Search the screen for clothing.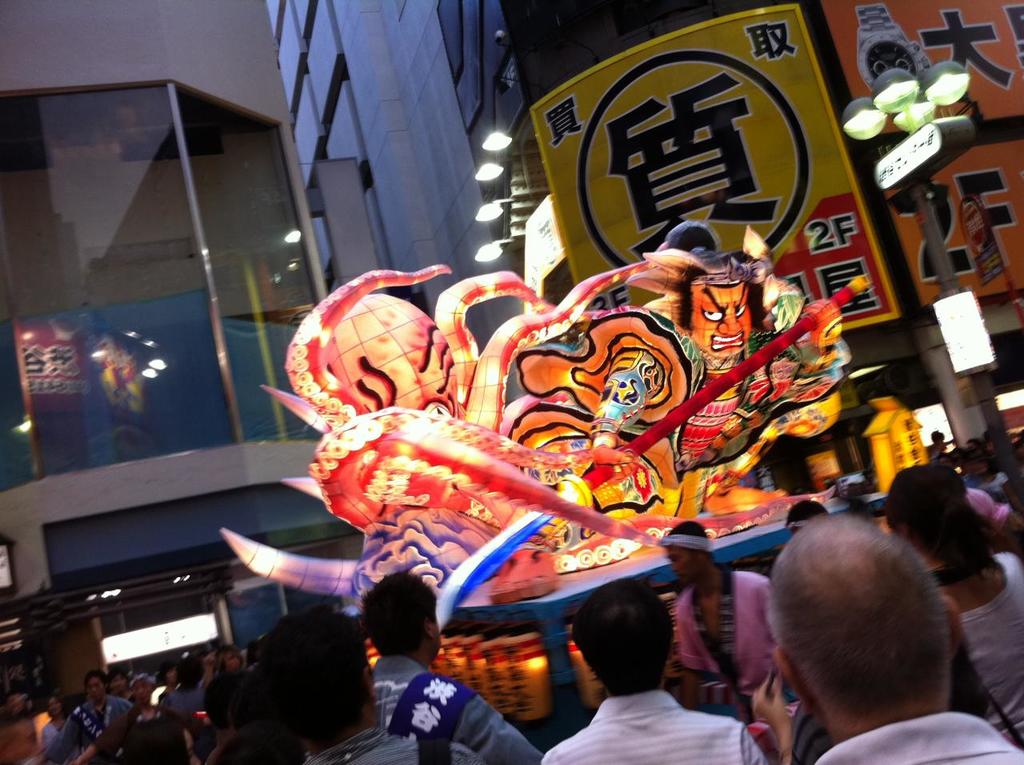
Found at bbox(286, 729, 462, 764).
